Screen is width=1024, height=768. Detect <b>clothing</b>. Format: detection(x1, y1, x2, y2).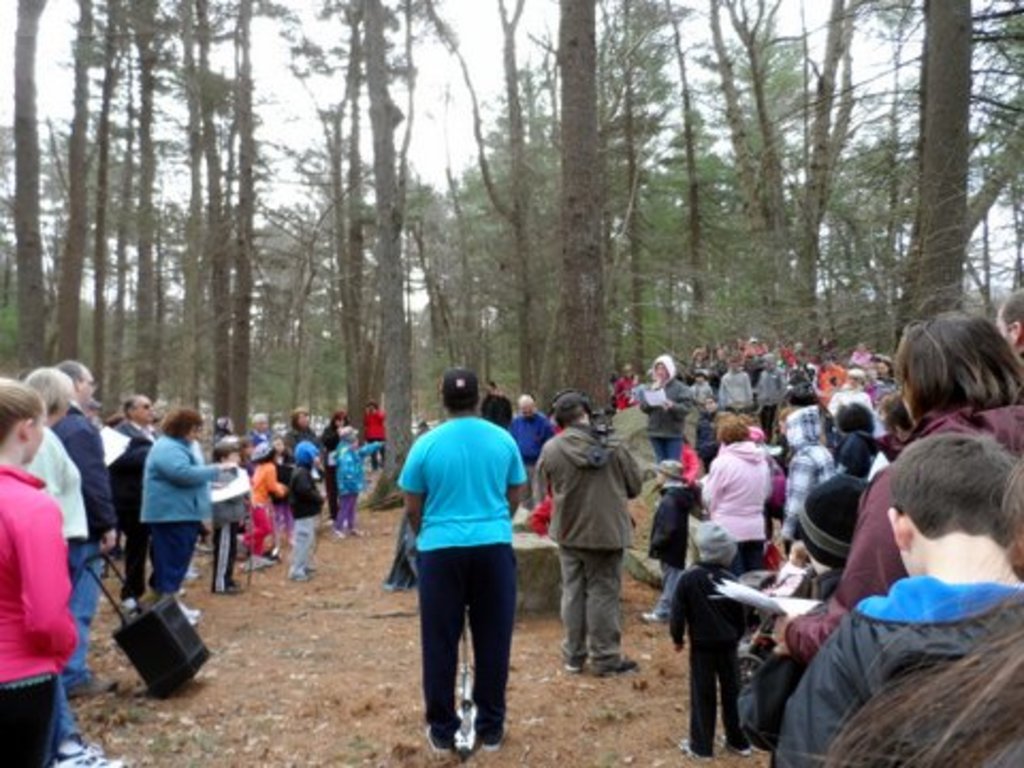
detection(695, 425, 768, 565).
